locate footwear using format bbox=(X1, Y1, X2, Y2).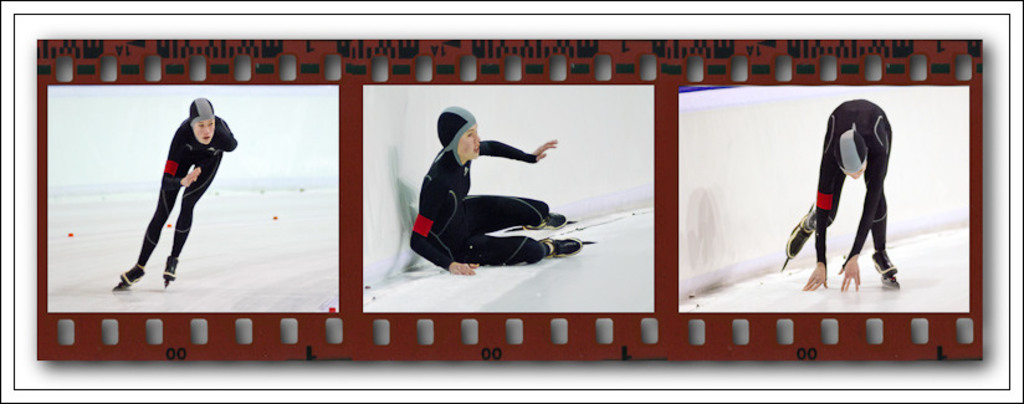
bbox=(164, 256, 176, 280).
